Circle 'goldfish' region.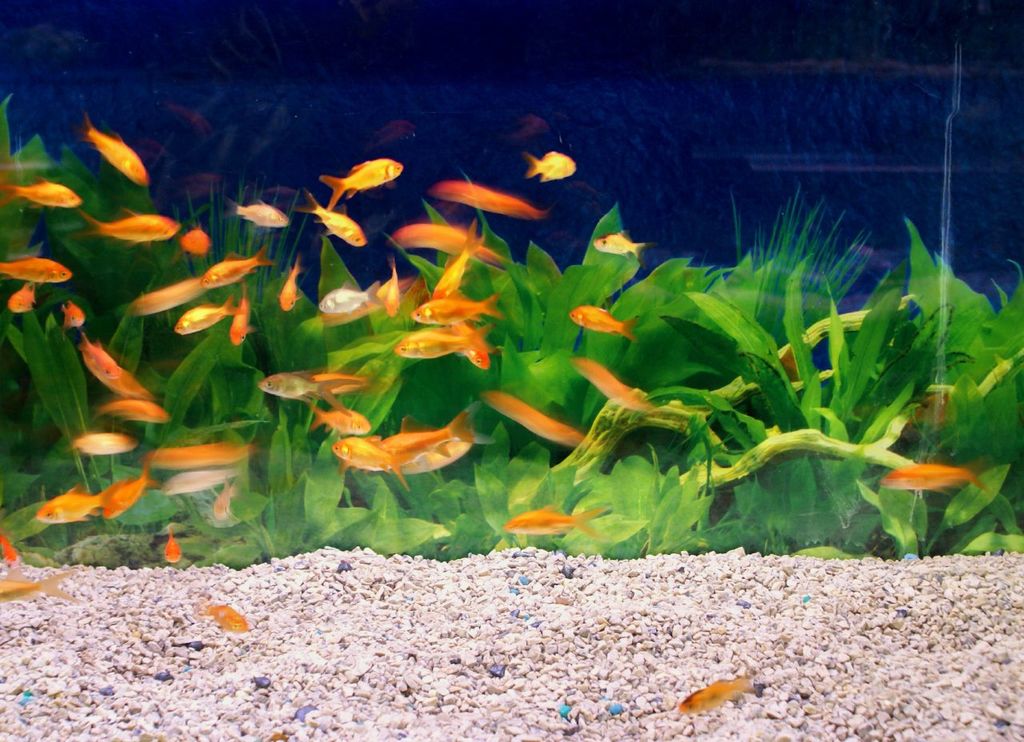
Region: (503,505,606,540).
